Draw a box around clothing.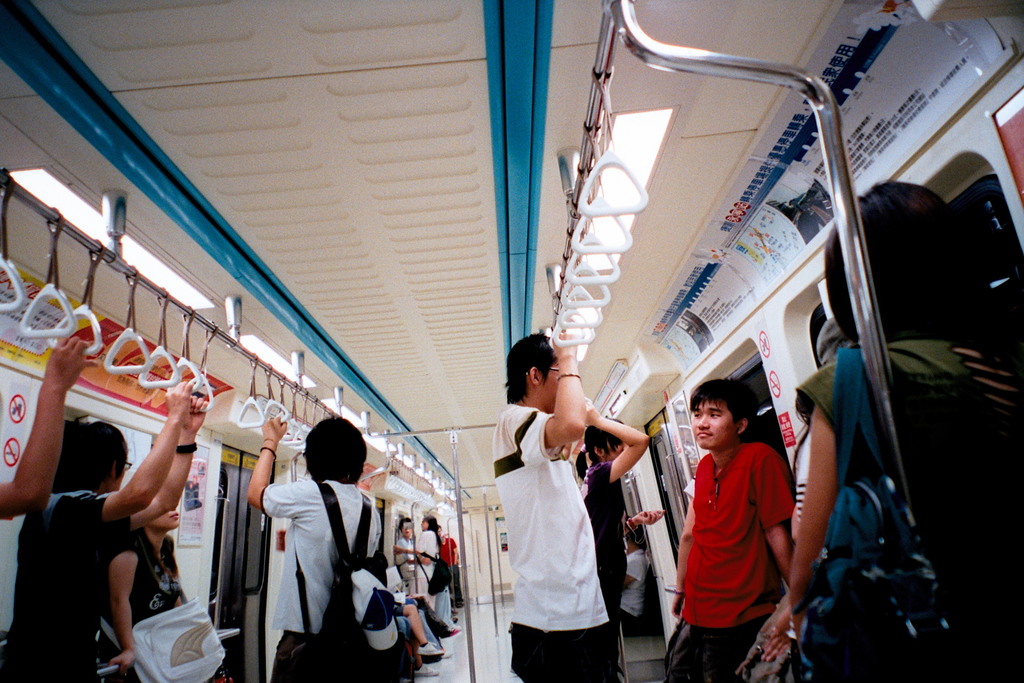
bbox(108, 539, 181, 682).
